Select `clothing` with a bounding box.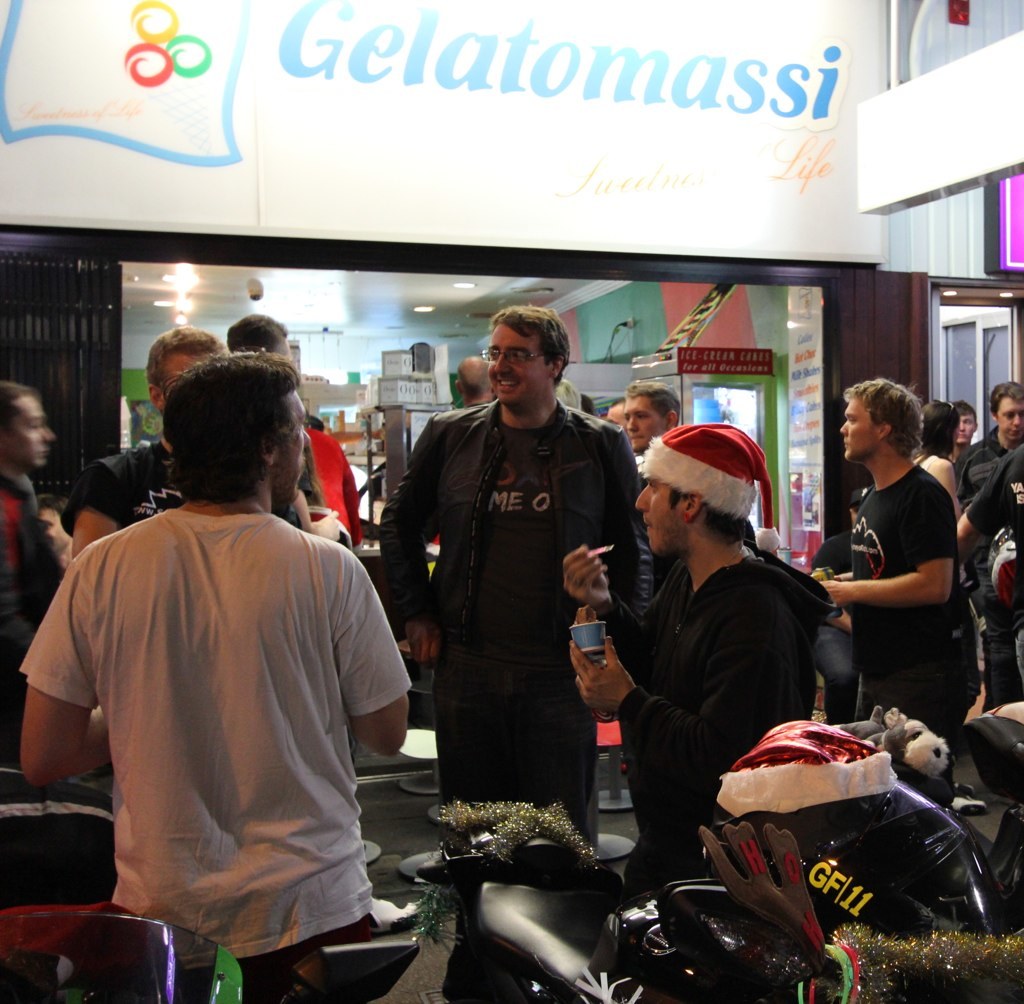
box=[375, 401, 637, 840].
